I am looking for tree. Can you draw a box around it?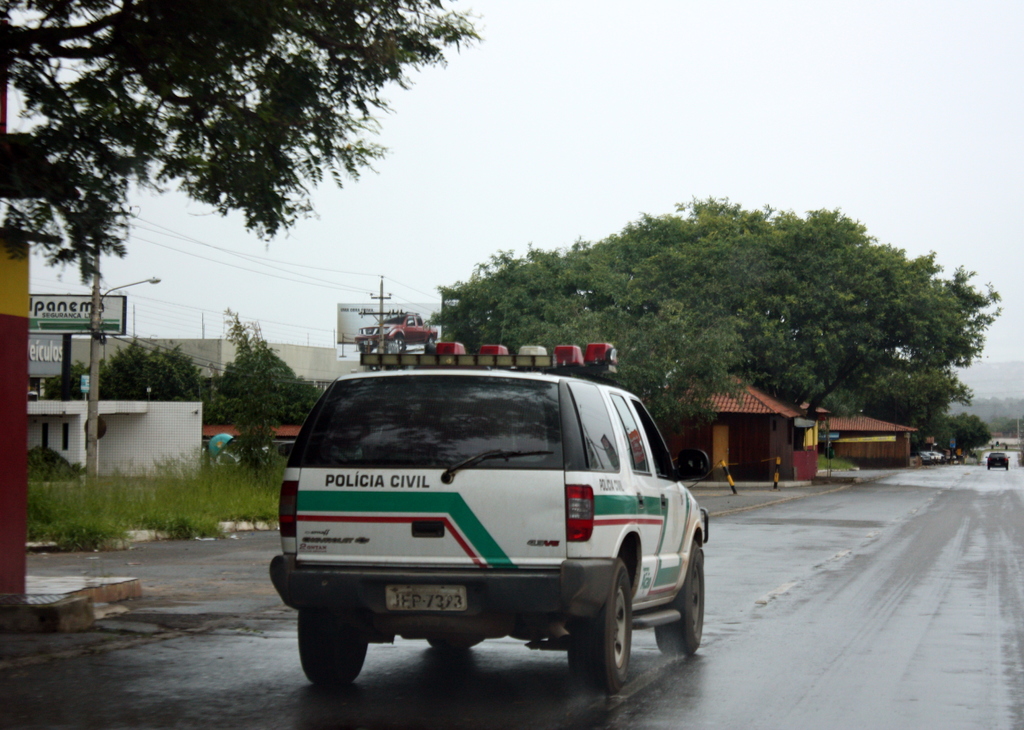
Sure, the bounding box is l=226, t=418, r=282, b=474.
